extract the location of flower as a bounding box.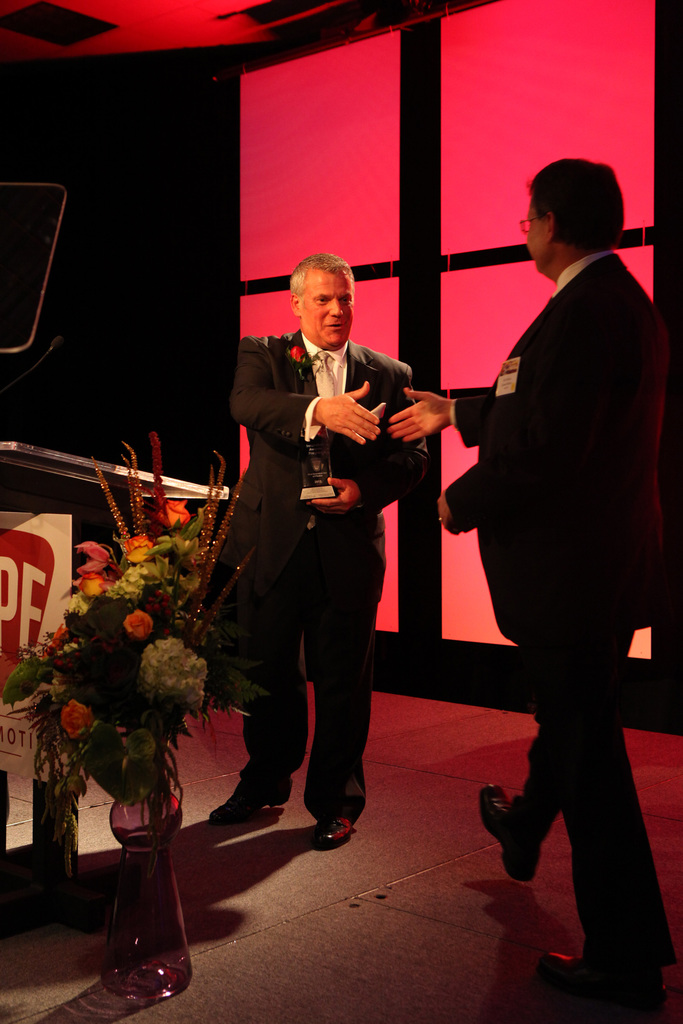
box(121, 637, 190, 716).
